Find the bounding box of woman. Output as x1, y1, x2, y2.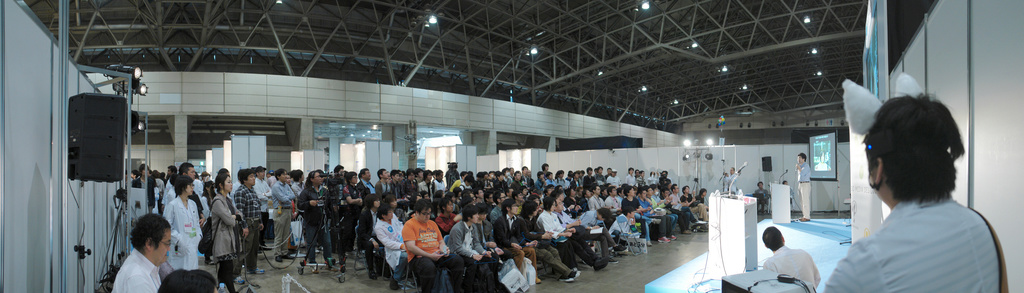
210, 174, 249, 292.
